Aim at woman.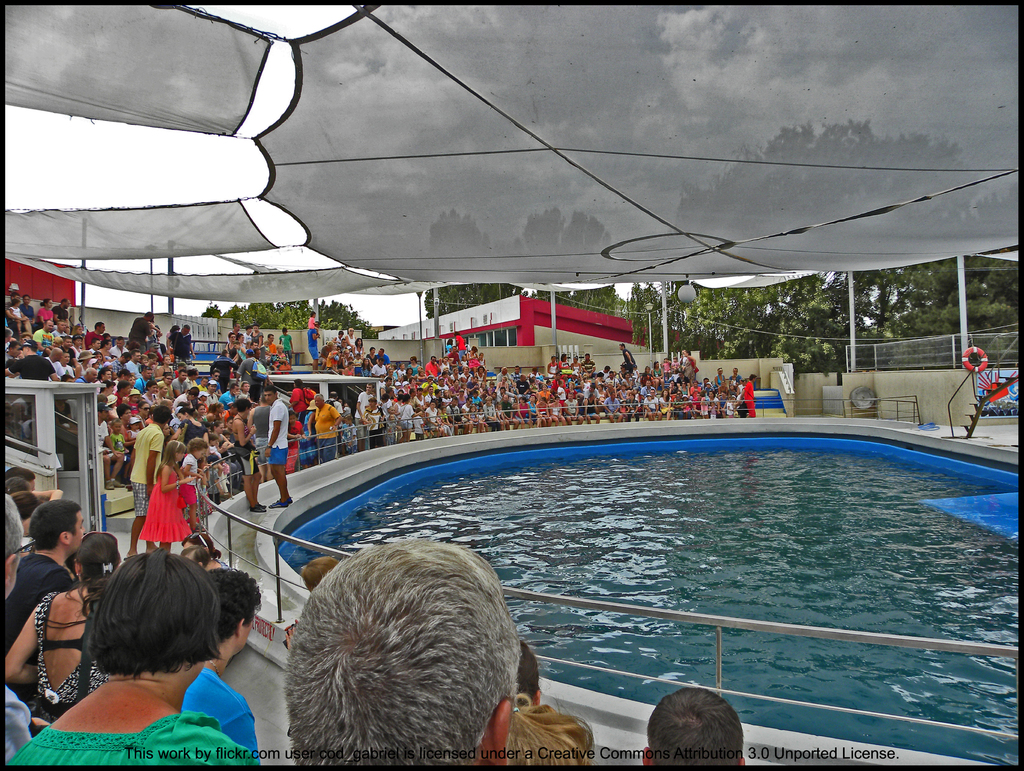
Aimed at <box>72,333,82,355</box>.
